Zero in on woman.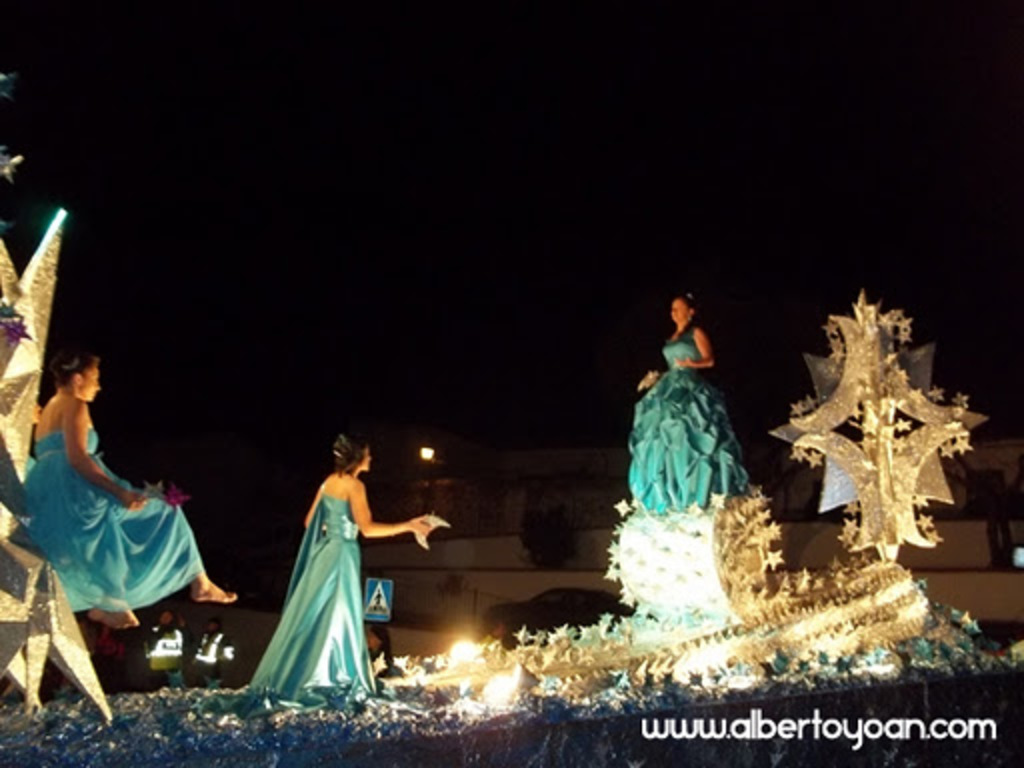
Zeroed in: x1=22, y1=352, x2=238, y2=632.
